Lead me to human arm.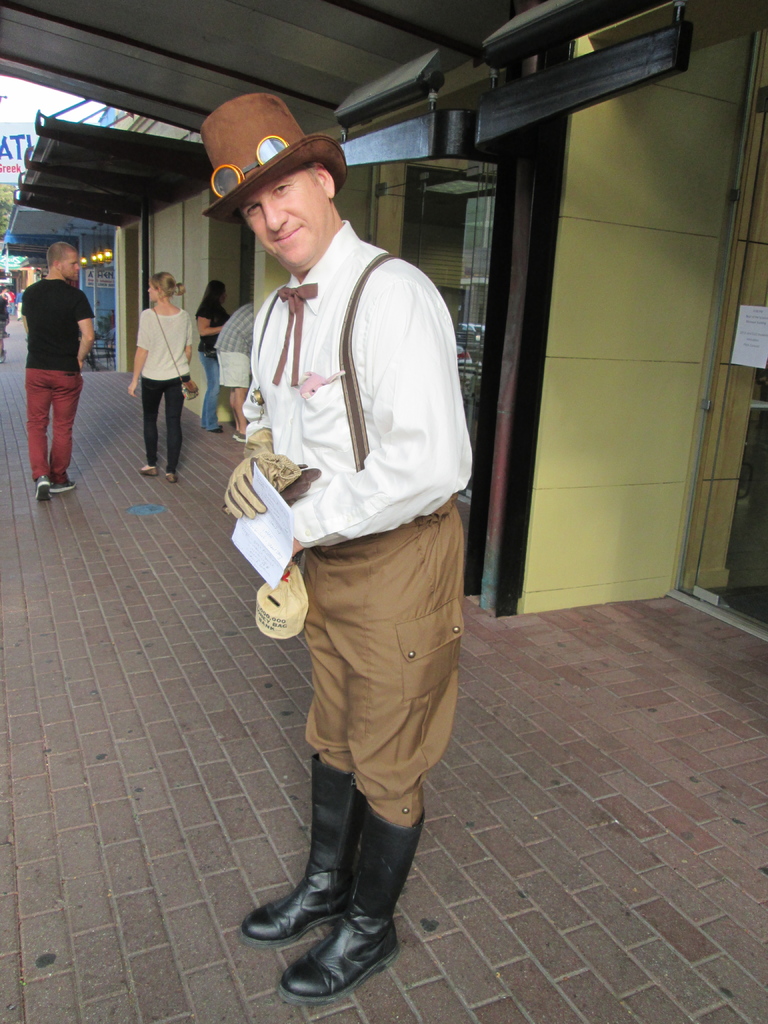
Lead to Rect(286, 272, 465, 556).
